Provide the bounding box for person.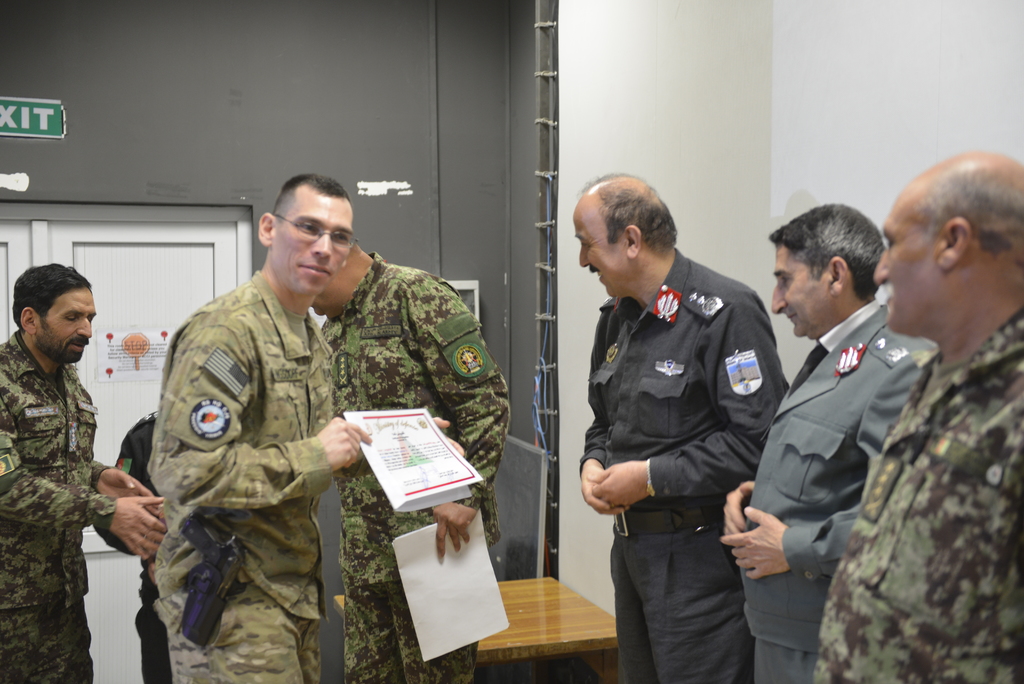
box(330, 231, 509, 683).
